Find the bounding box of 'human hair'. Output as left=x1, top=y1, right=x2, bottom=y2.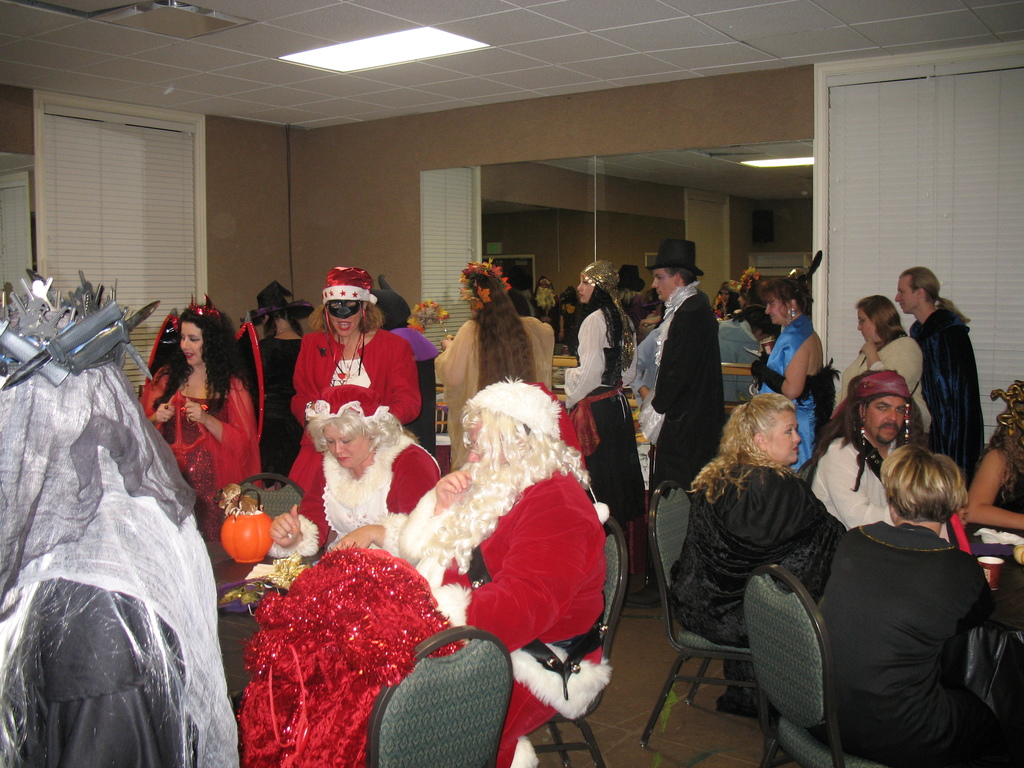
left=563, top=287, right=579, bottom=307.
